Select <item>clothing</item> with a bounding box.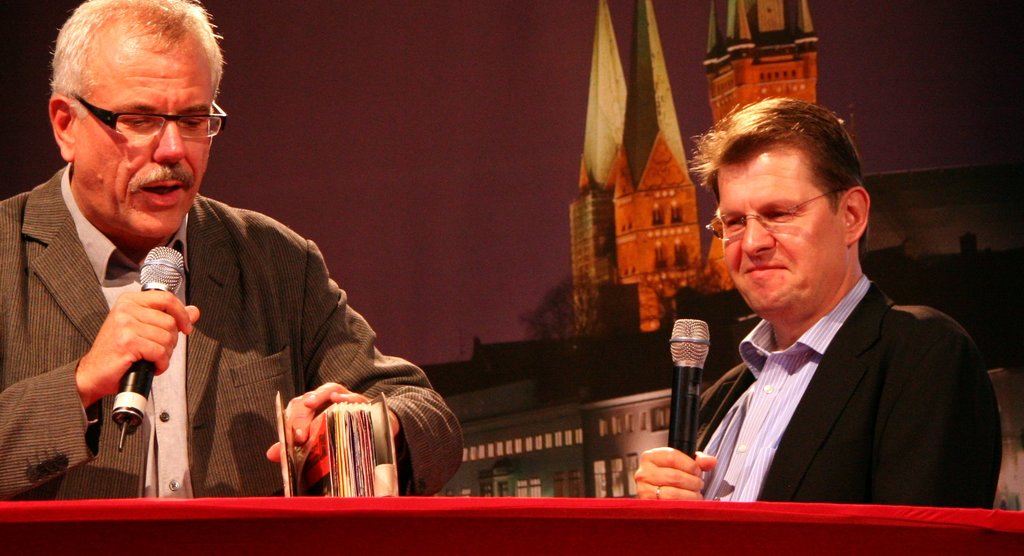
select_region(693, 273, 1005, 514).
